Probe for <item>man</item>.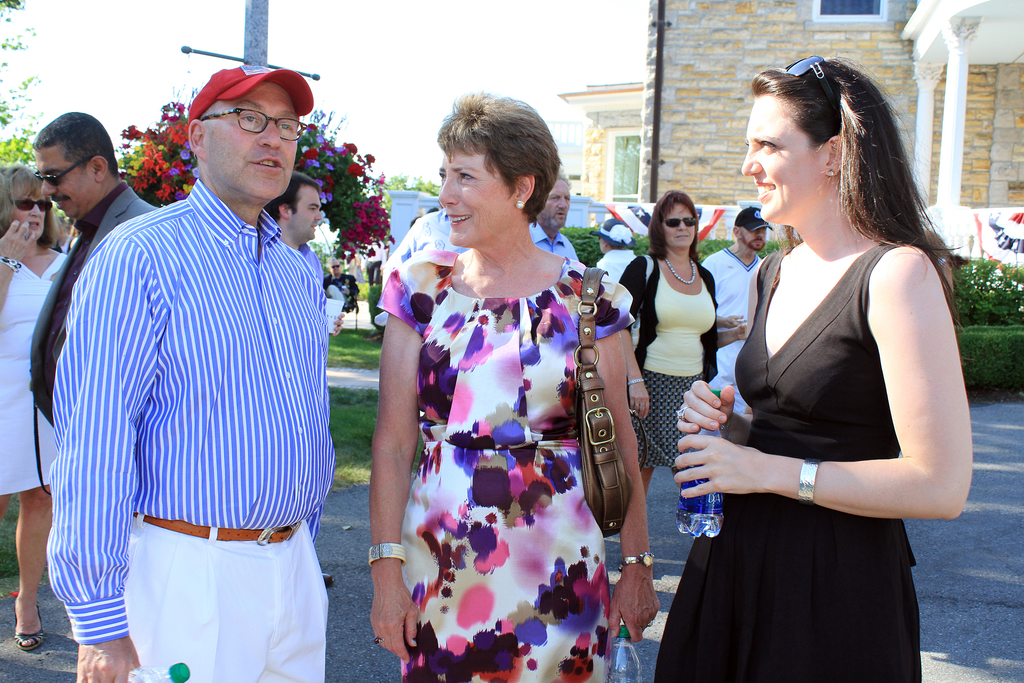
Probe result: [257, 162, 332, 587].
